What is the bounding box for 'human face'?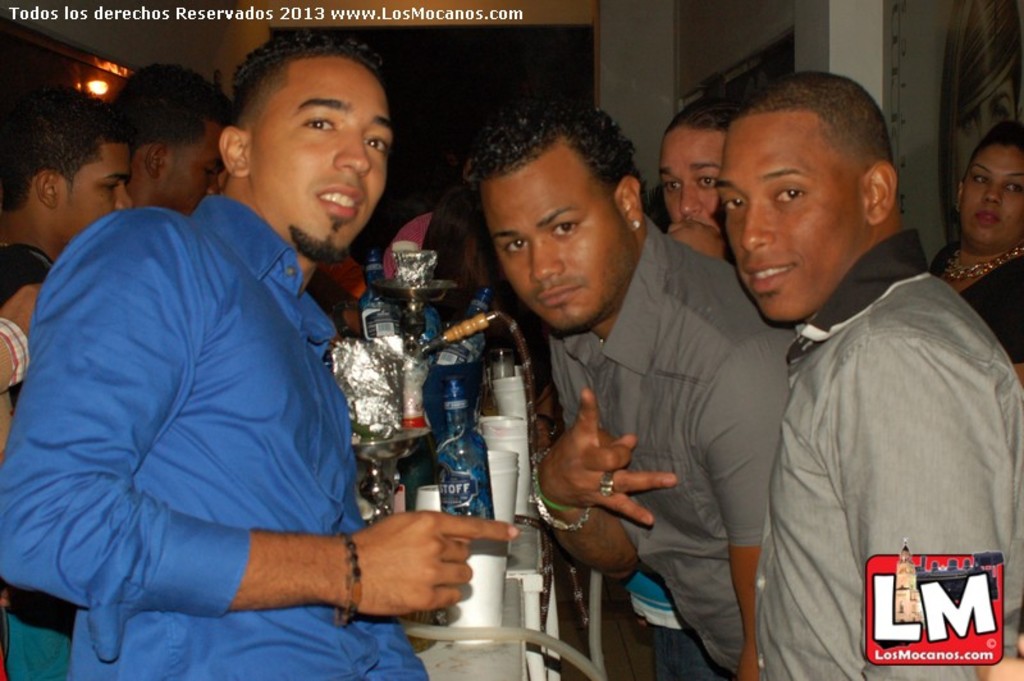
Rect(717, 128, 864, 324).
